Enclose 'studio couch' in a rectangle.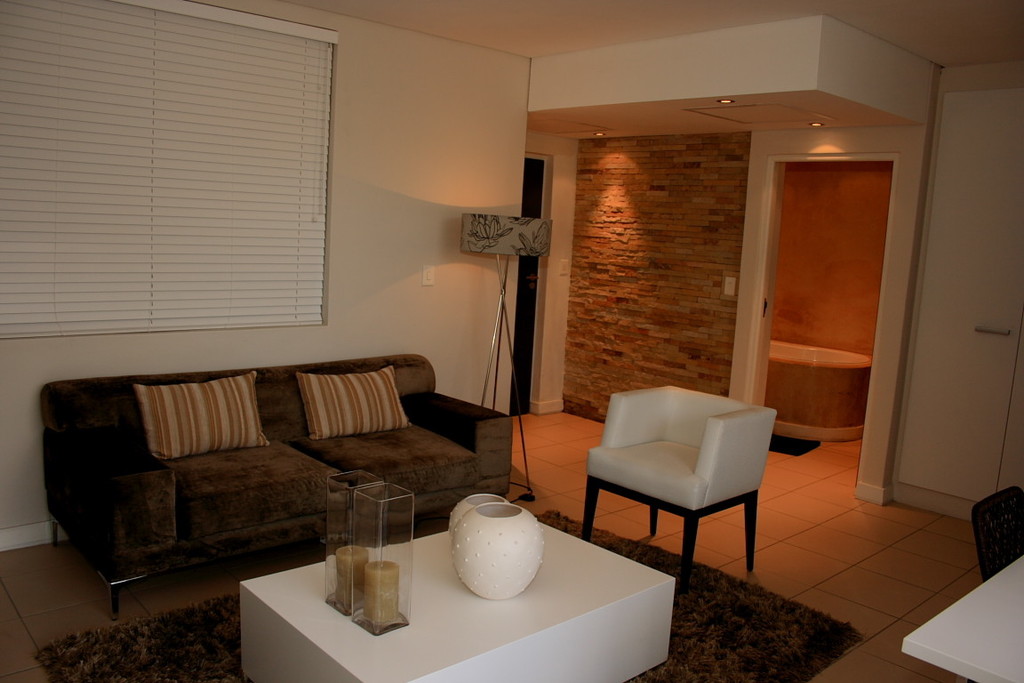
box(580, 382, 775, 561).
